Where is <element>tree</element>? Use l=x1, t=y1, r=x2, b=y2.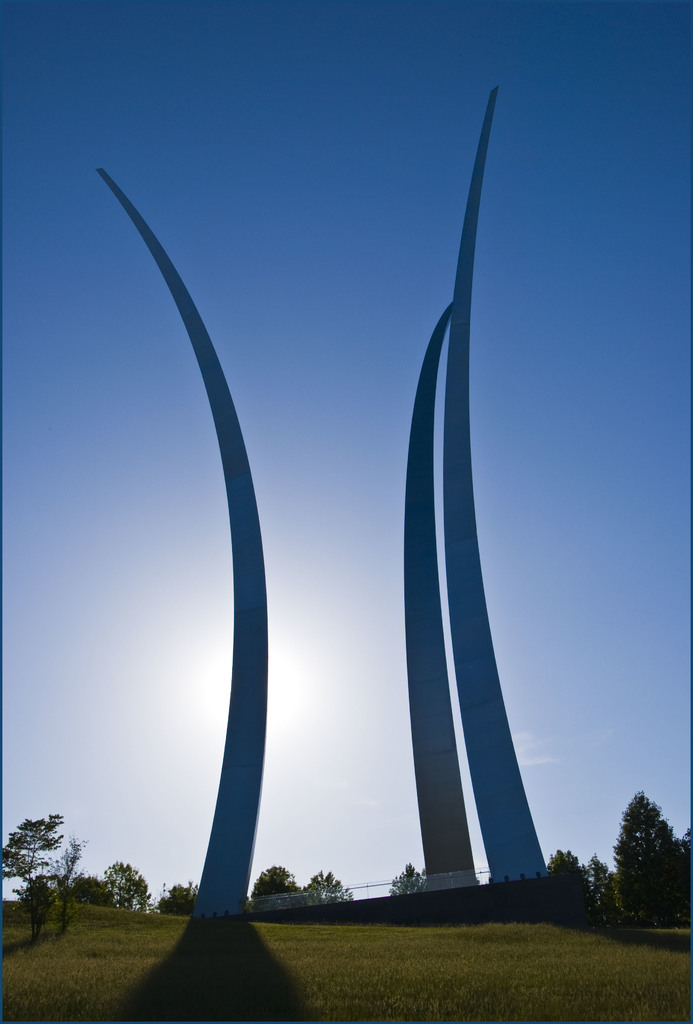
l=384, t=851, r=436, b=920.
